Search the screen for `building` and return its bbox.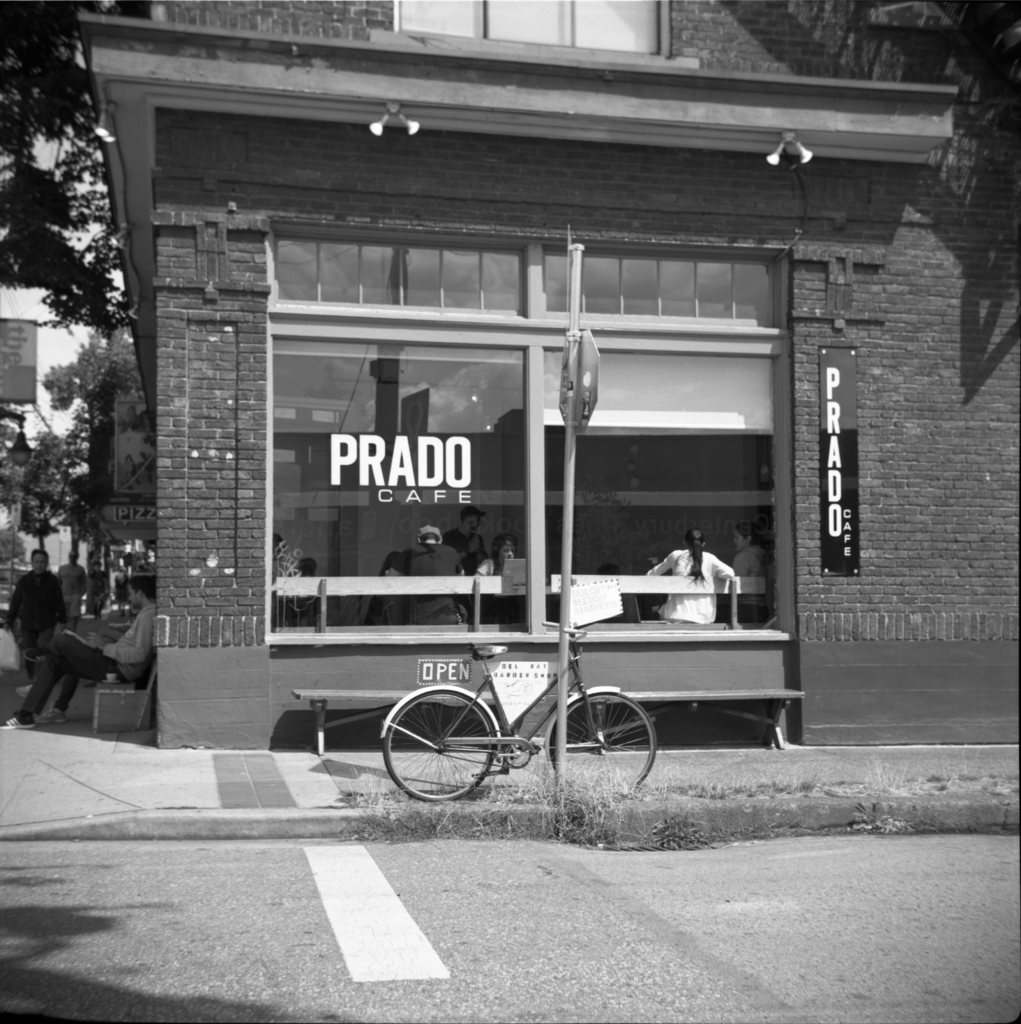
Found: left=0, top=181, right=80, bottom=547.
